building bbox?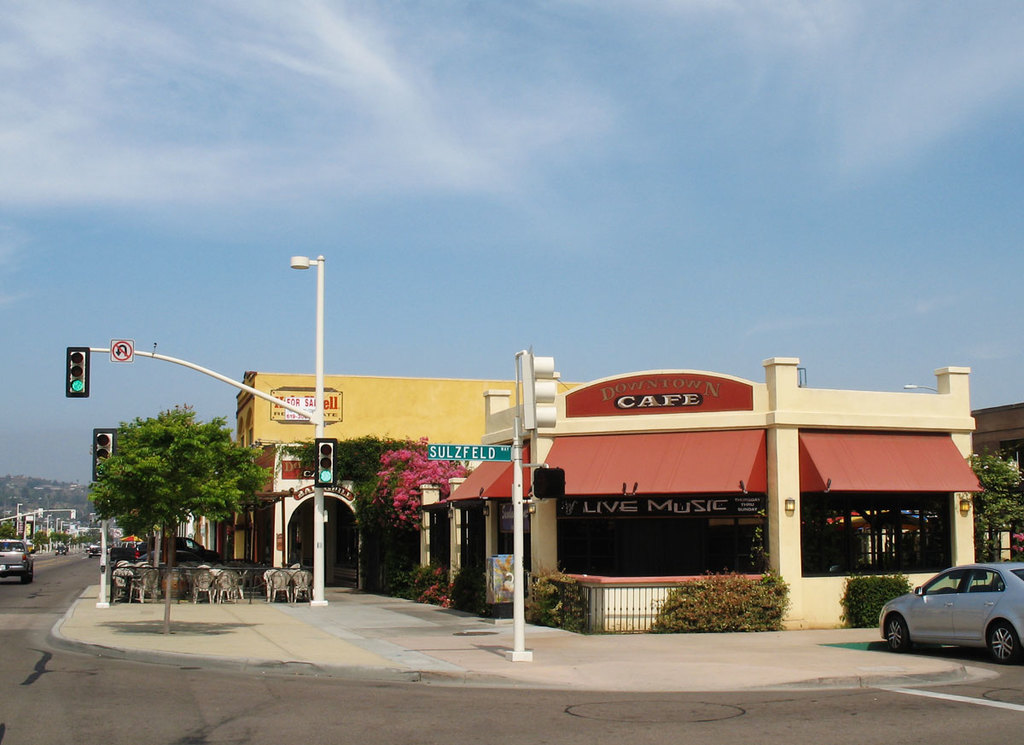
crop(419, 350, 977, 637)
